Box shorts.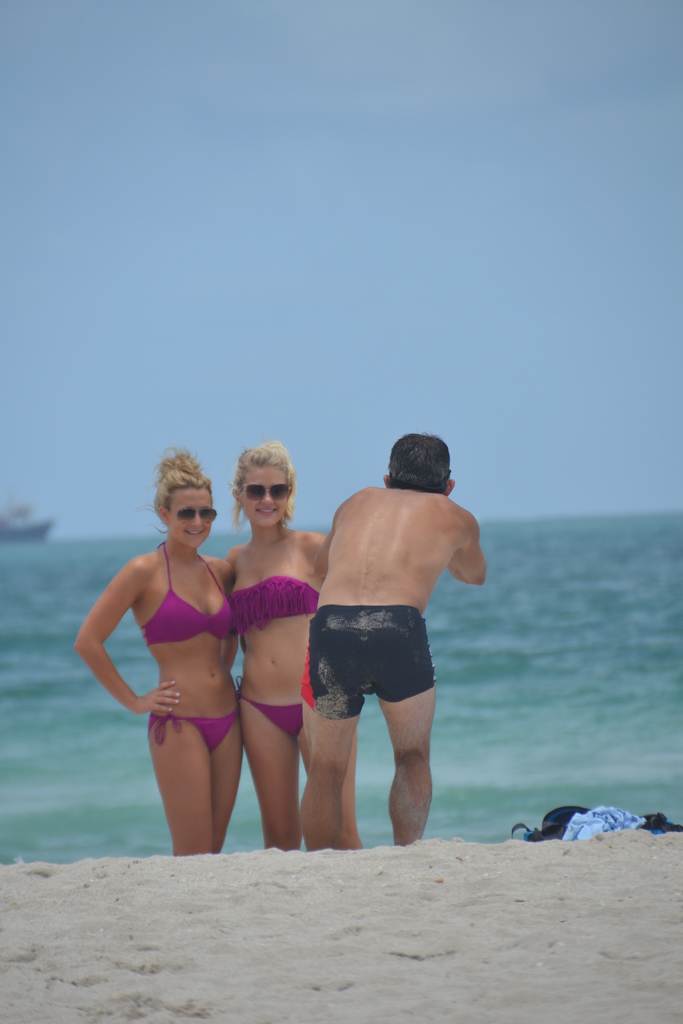
bbox=[276, 612, 453, 739].
